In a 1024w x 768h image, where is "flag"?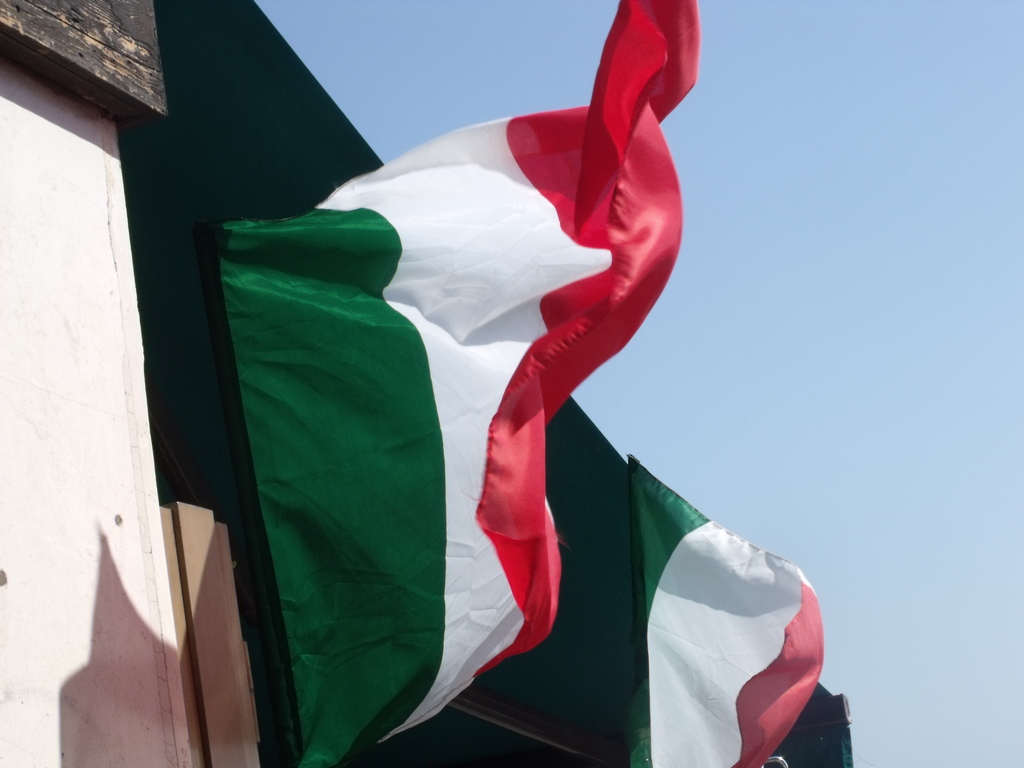
<bbox>212, 0, 708, 767</bbox>.
